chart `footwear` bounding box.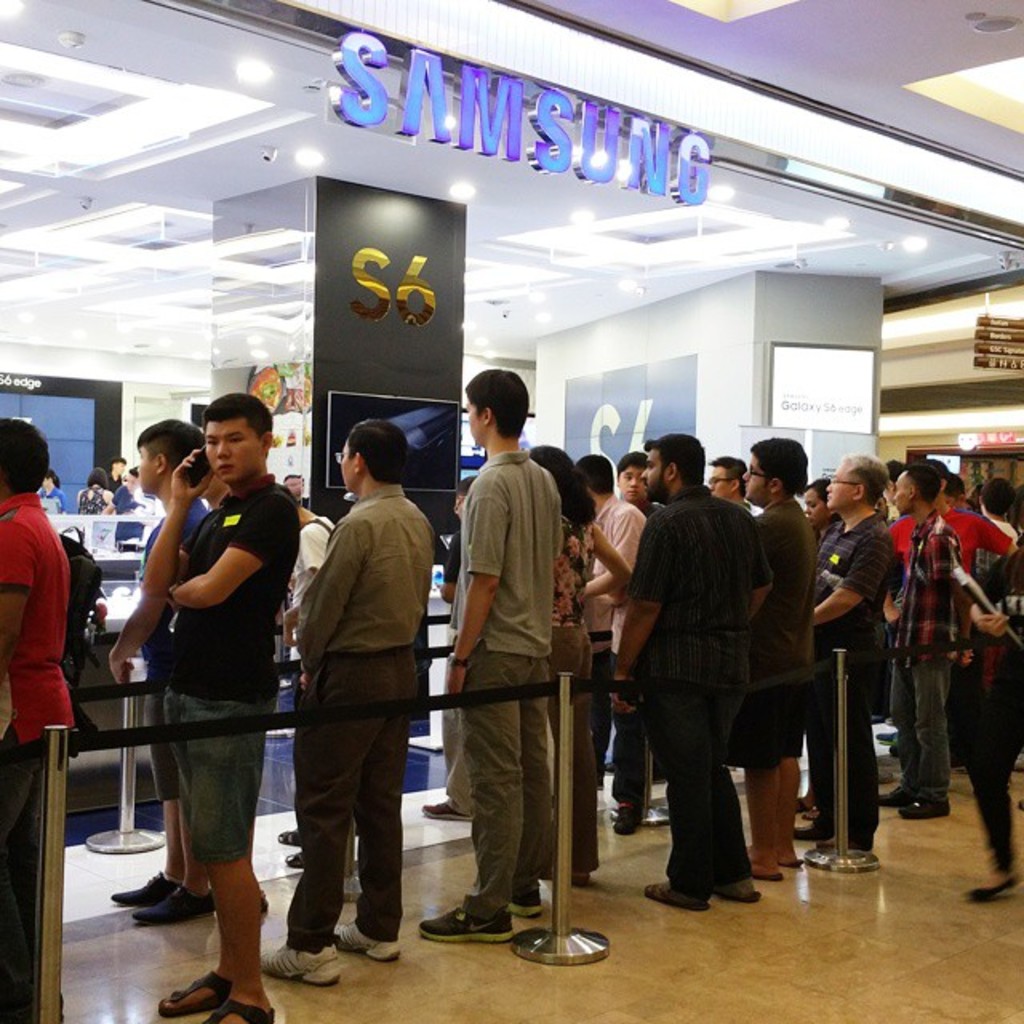
Charted: {"x1": 259, "y1": 942, "x2": 342, "y2": 987}.
